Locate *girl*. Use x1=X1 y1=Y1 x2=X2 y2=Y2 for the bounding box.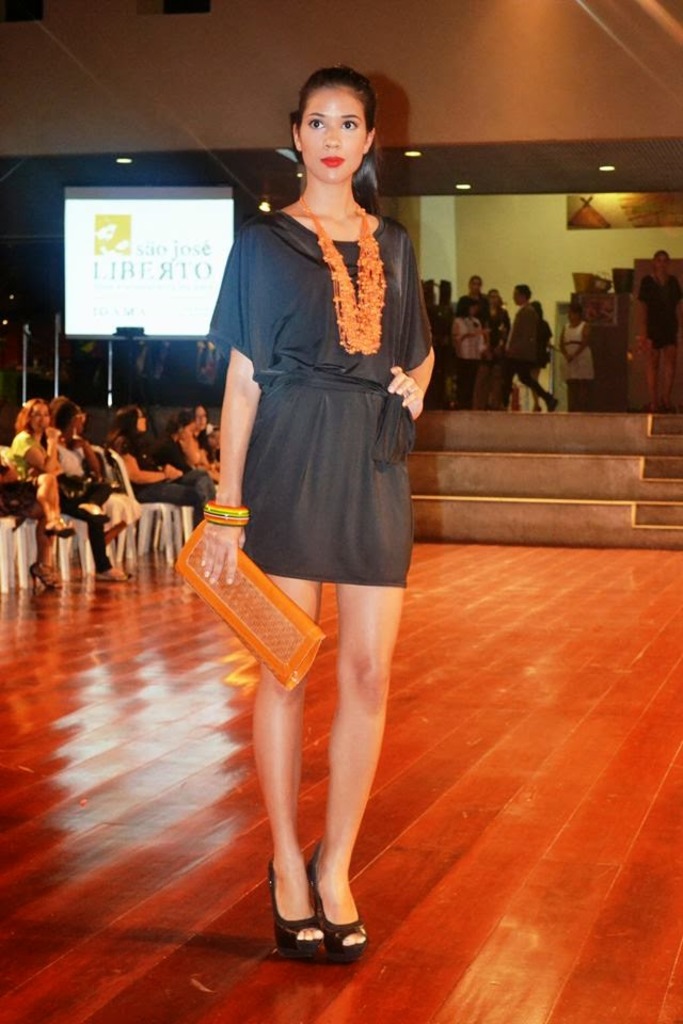
x1=3 y1=401 x2=70 y2=591.
